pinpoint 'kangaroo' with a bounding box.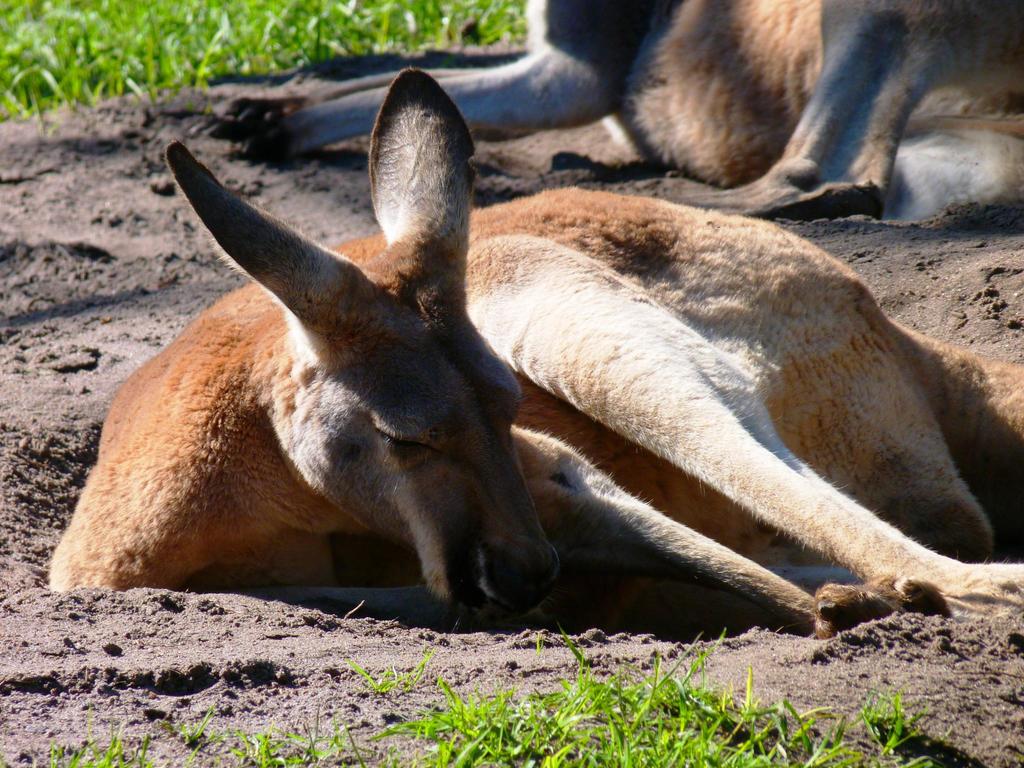
52,65,1020,647.
